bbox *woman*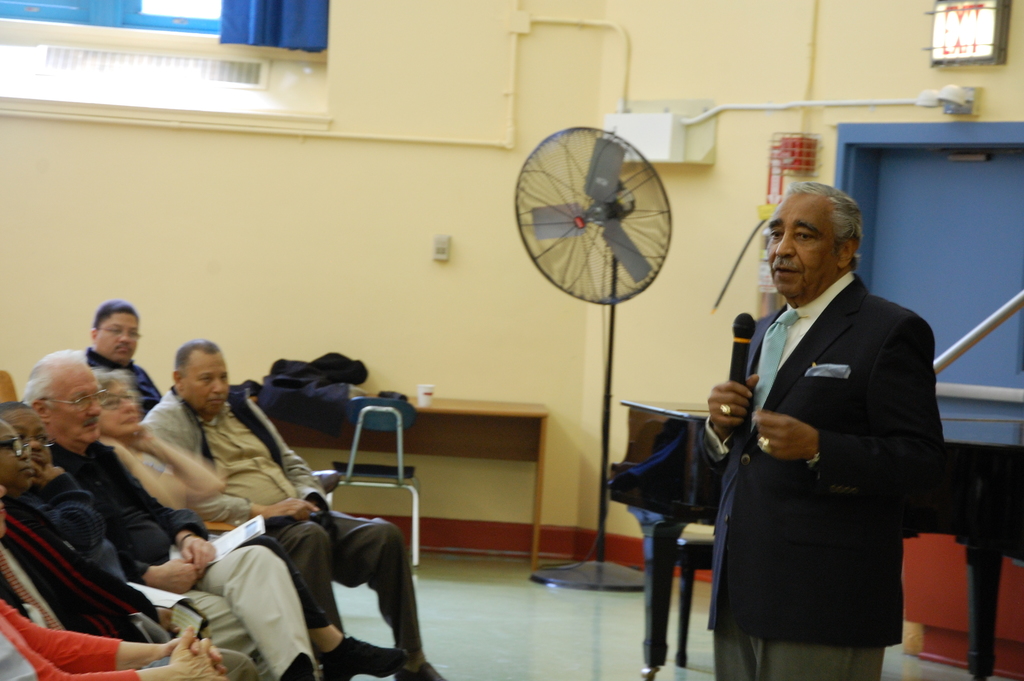
crop(0, 422, 253, 680)
